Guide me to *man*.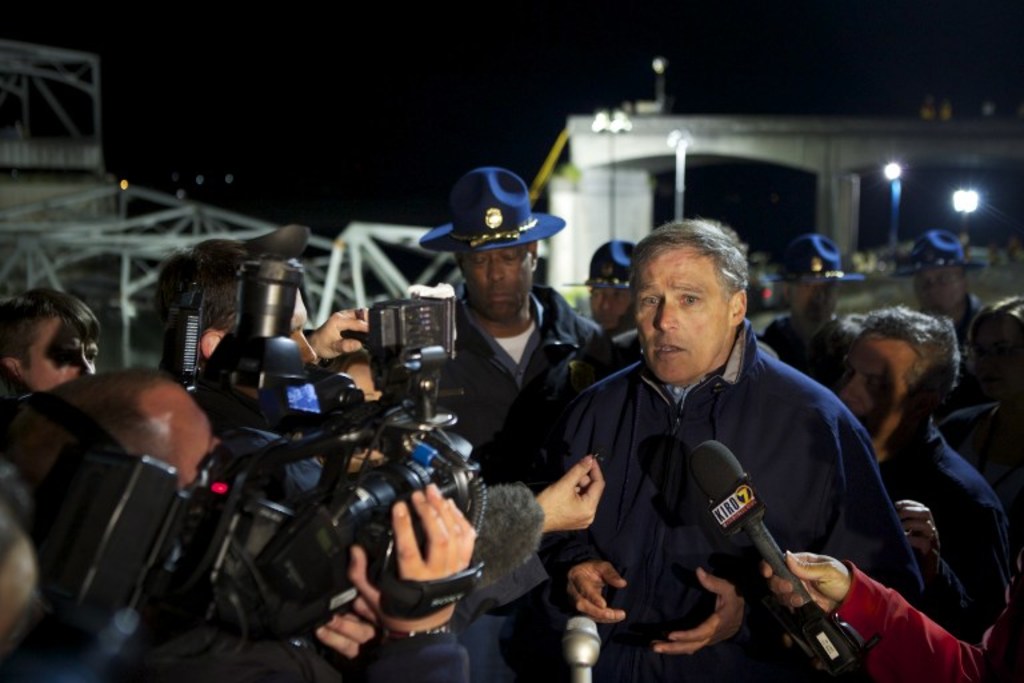
Guidance: (0,284,97,399).
